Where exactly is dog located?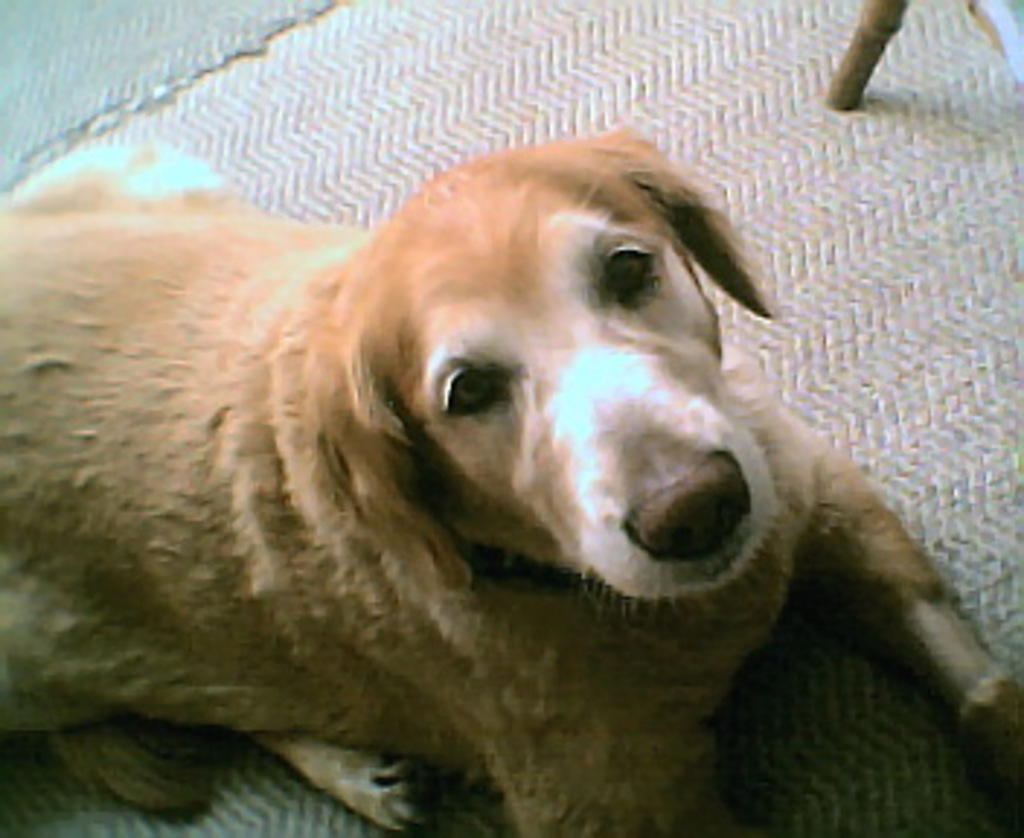
Its bounding box is BBox(0, 119, 1021, 835).
